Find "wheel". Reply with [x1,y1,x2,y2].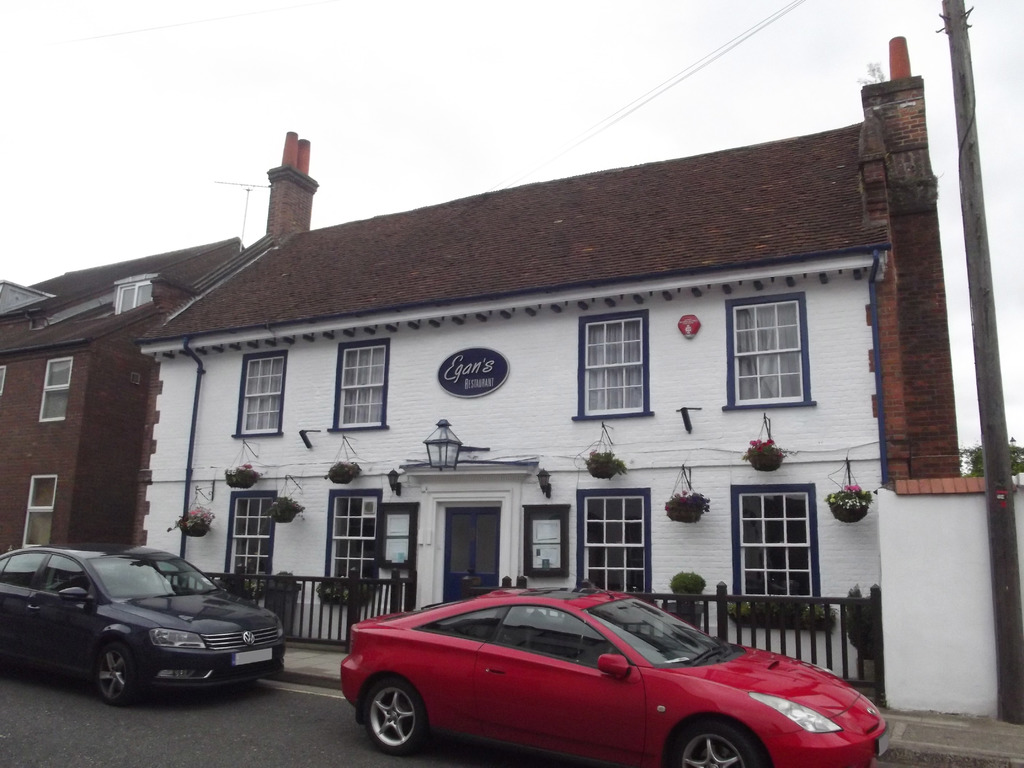
[96,643,144,697].
